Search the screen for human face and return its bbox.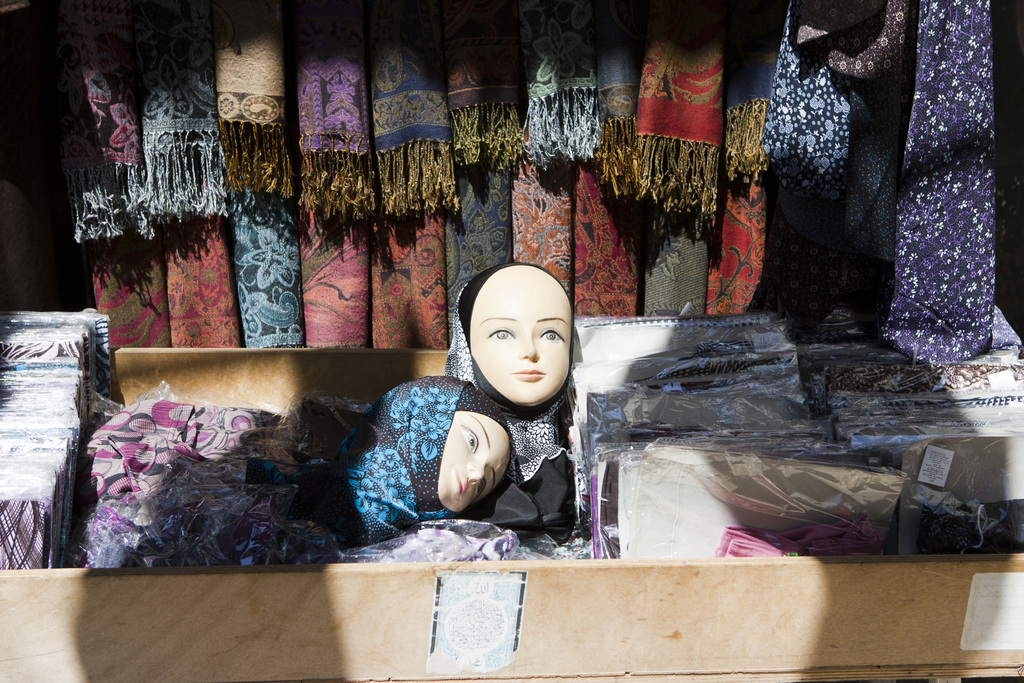
Found: left=431, top=411, right=512, bottom=516.
